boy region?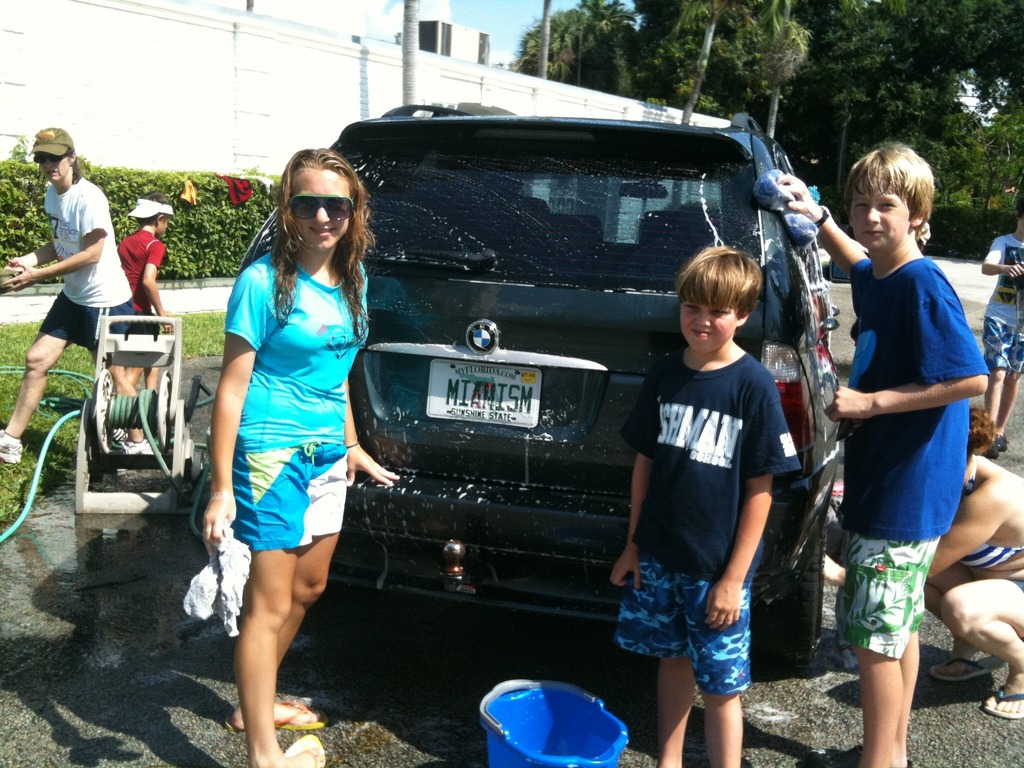
(left=612, top=243, right=805, bottom=764)
